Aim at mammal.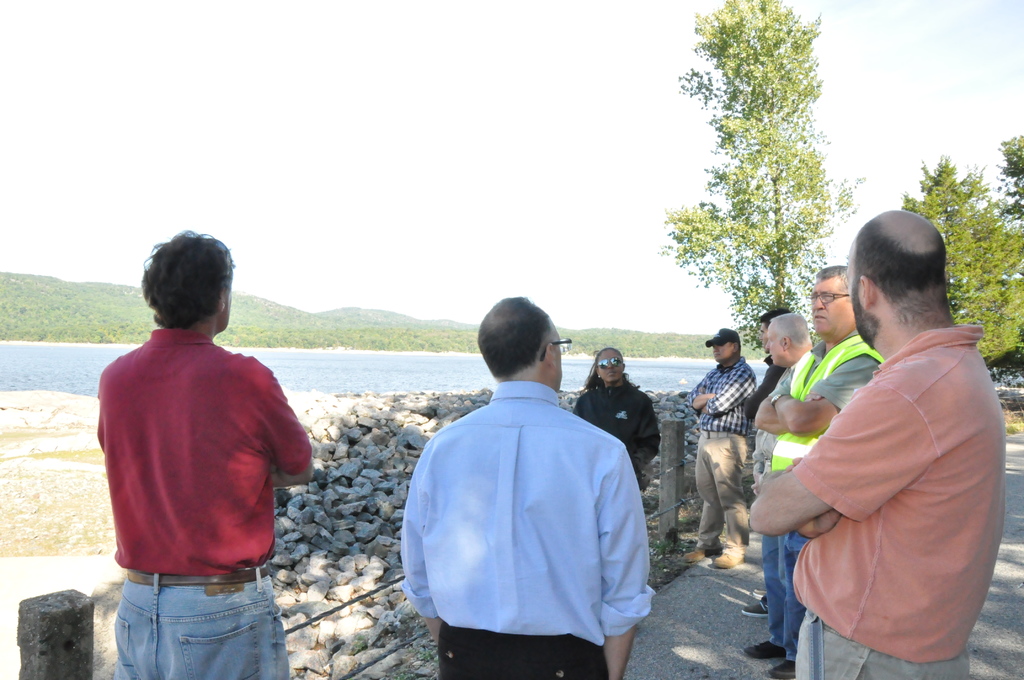
Aimed at BBox(93, 228, 317, 678).
